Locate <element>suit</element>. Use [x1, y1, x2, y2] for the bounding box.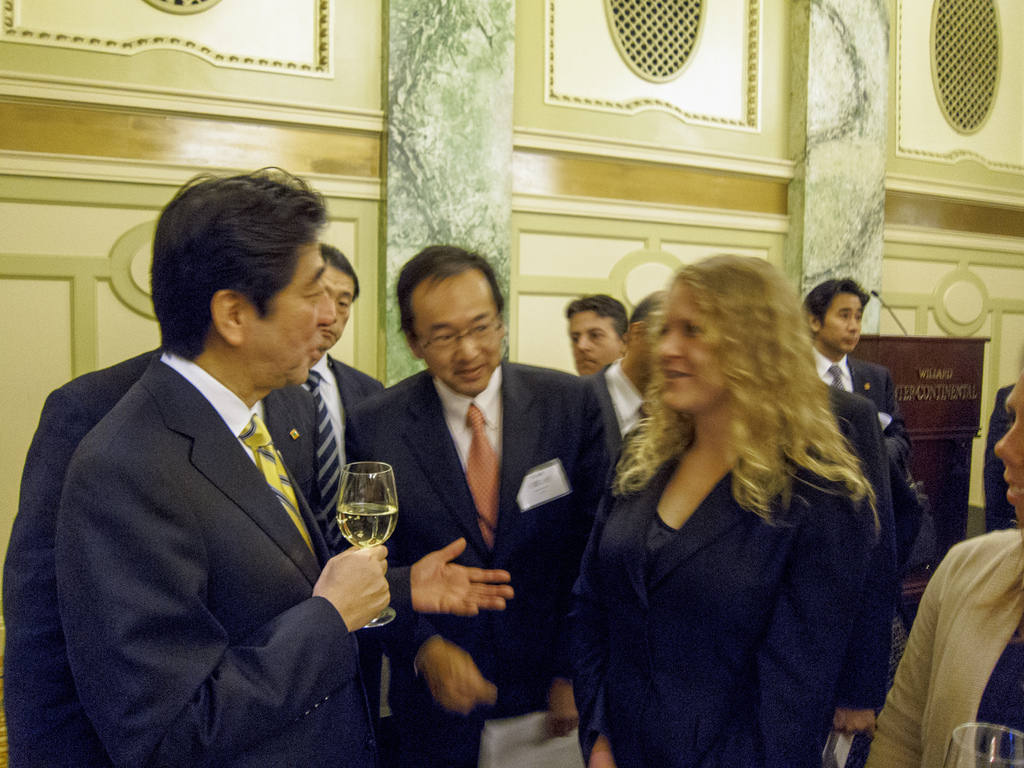
[348, 352, 627, 767].
